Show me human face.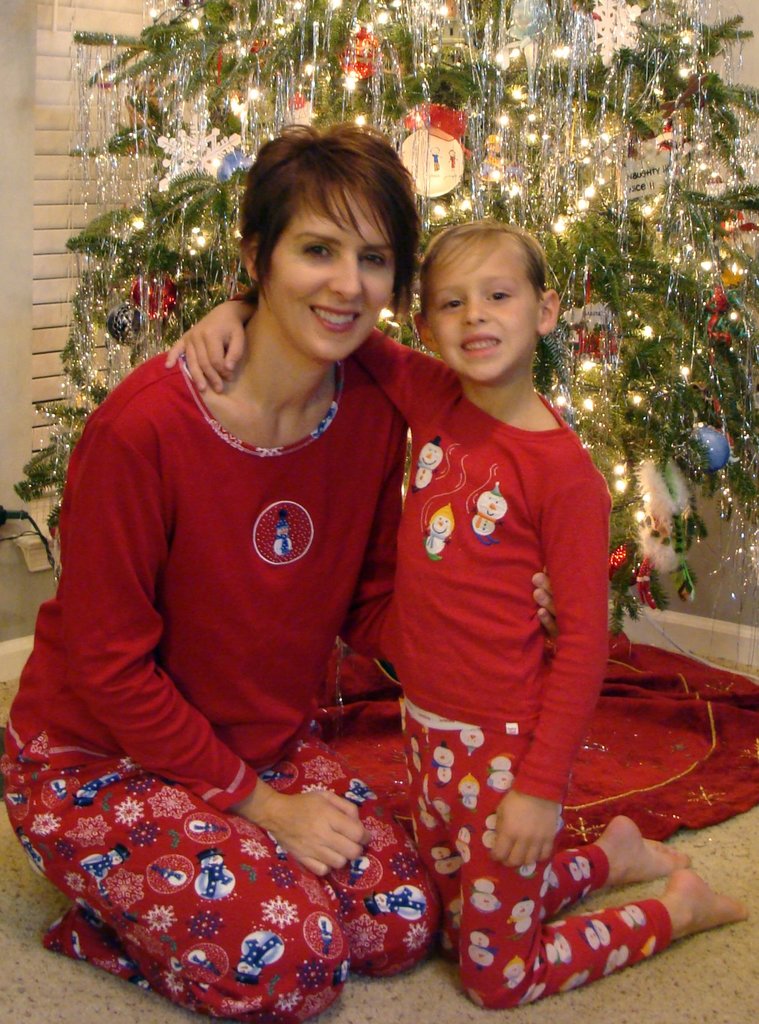
human face is here: (426,240,536,385).
